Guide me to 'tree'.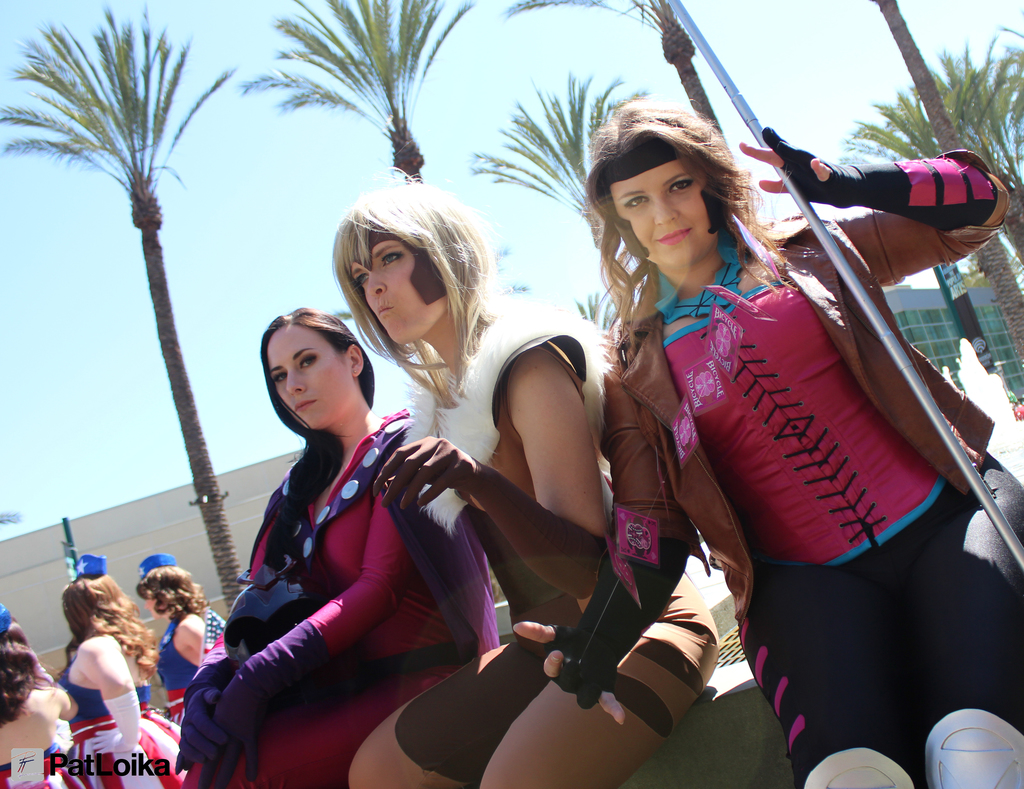
Guidance: 246/0/494/176.
